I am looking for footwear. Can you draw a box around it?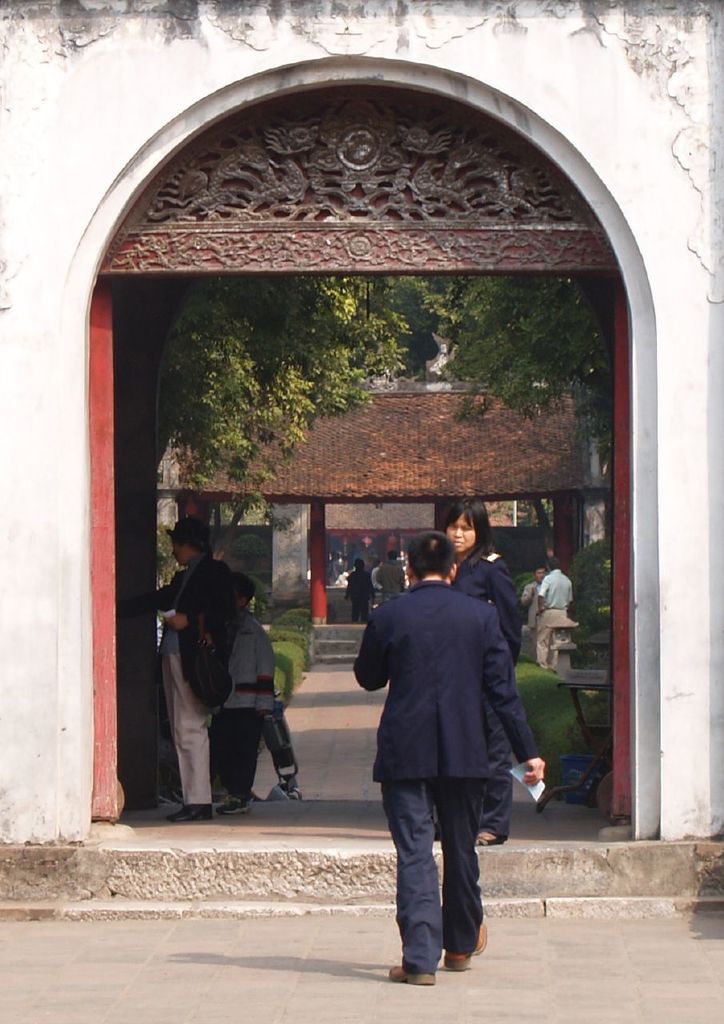
Sure, the bounding box is x1=473 y1=828 x2=508 y2=850.
